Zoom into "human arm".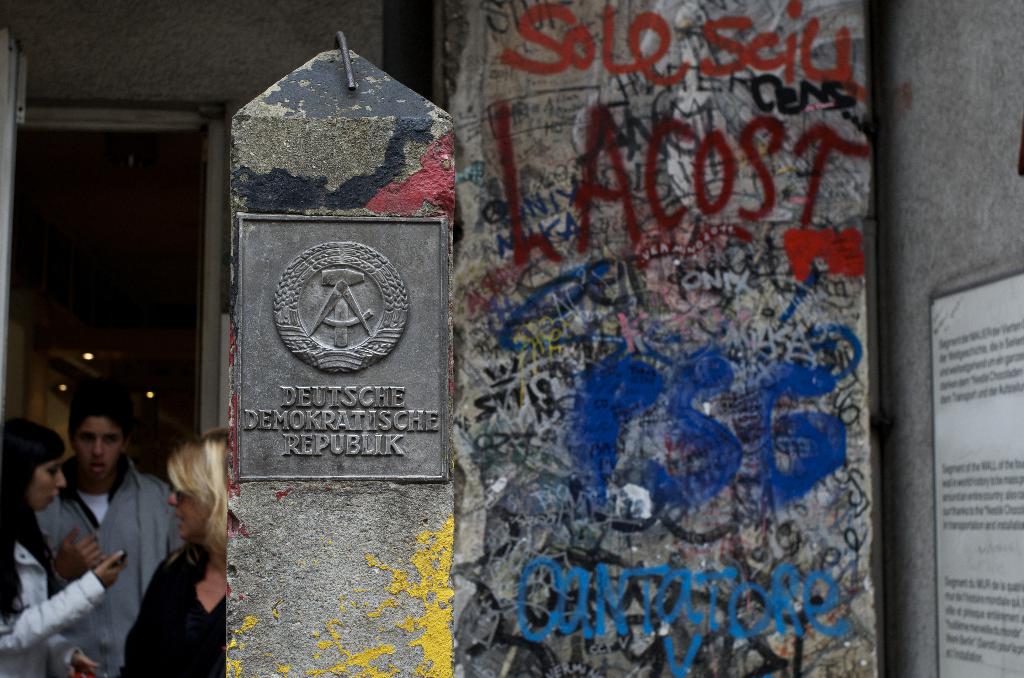
Zoom target: 1/547/124/651.
